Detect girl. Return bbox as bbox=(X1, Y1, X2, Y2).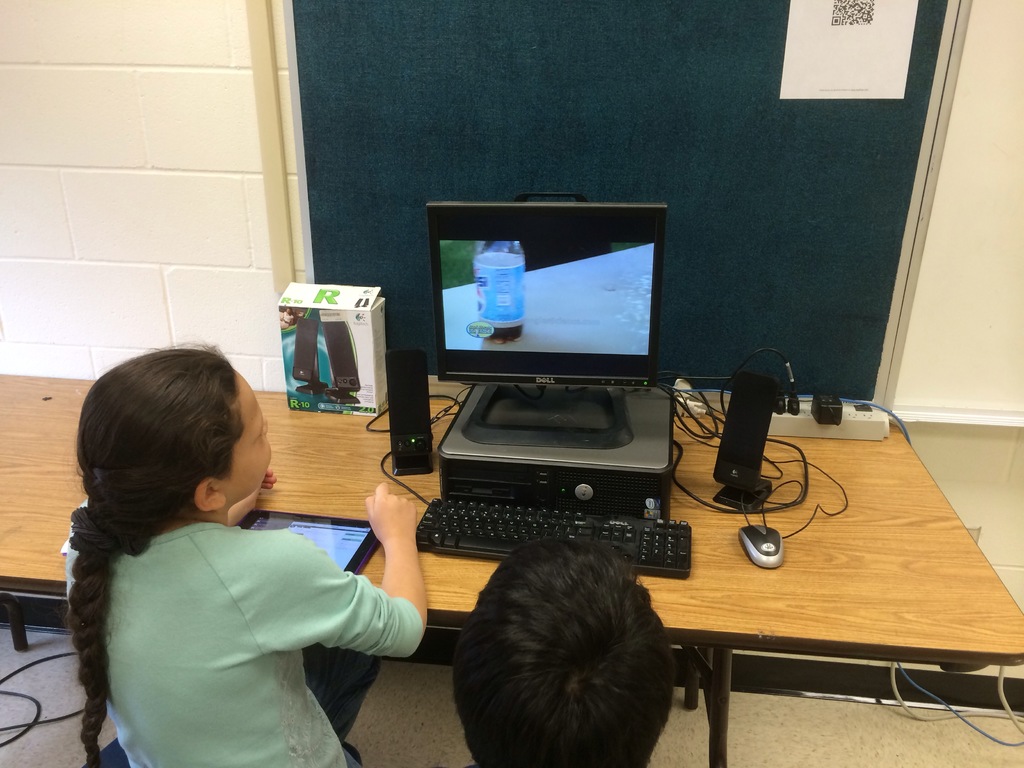
bbox=(64, 342, 427, 767).
